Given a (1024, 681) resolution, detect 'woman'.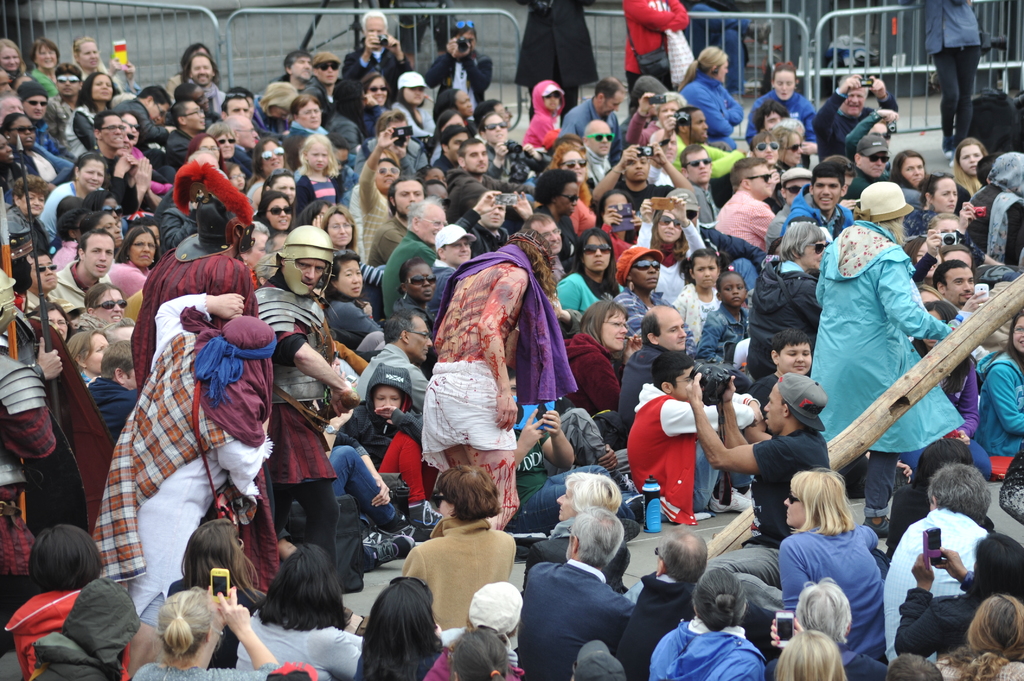
884,152,933,237.
